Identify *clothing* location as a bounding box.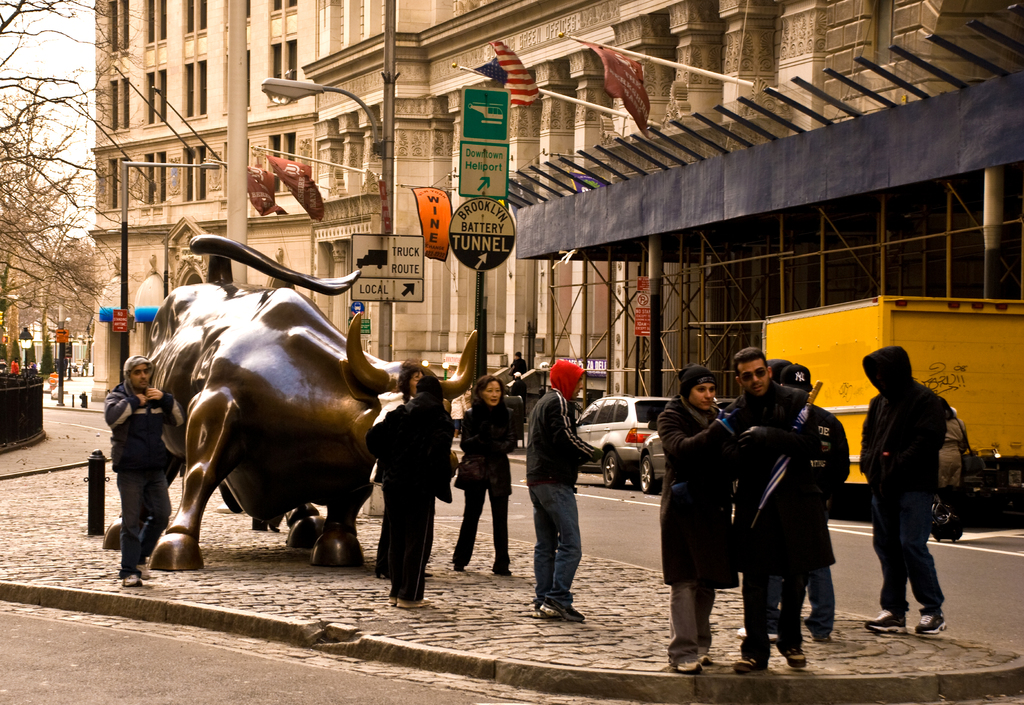
452:400:533:552.
